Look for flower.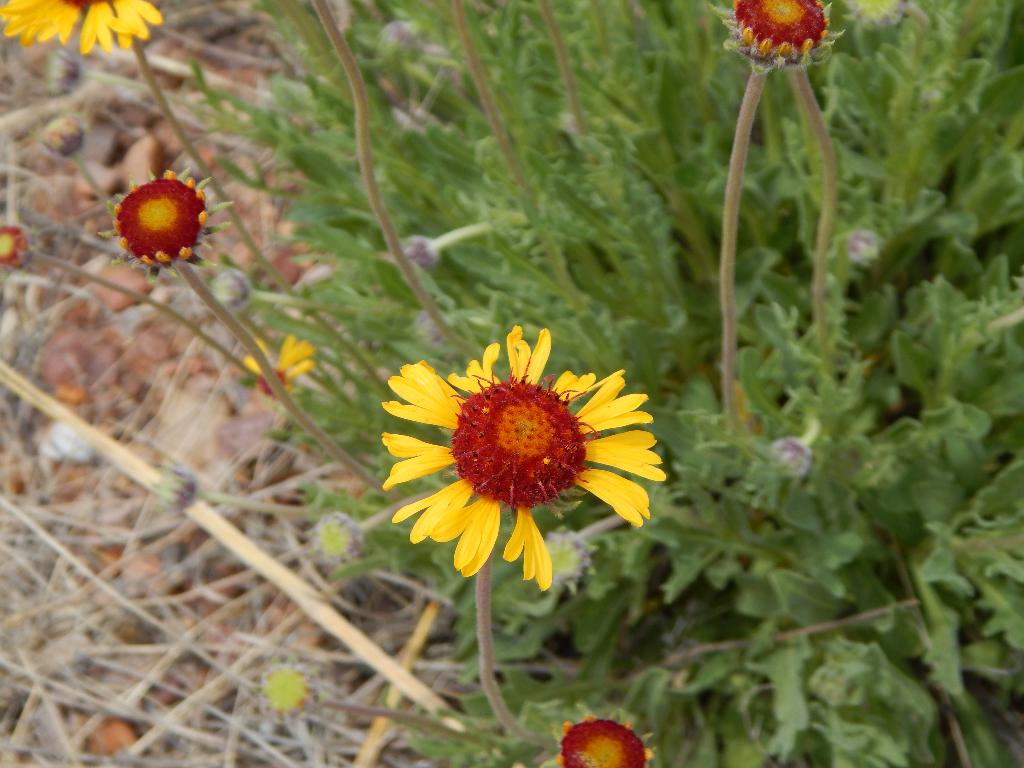
Found: 0/225/35/271.
